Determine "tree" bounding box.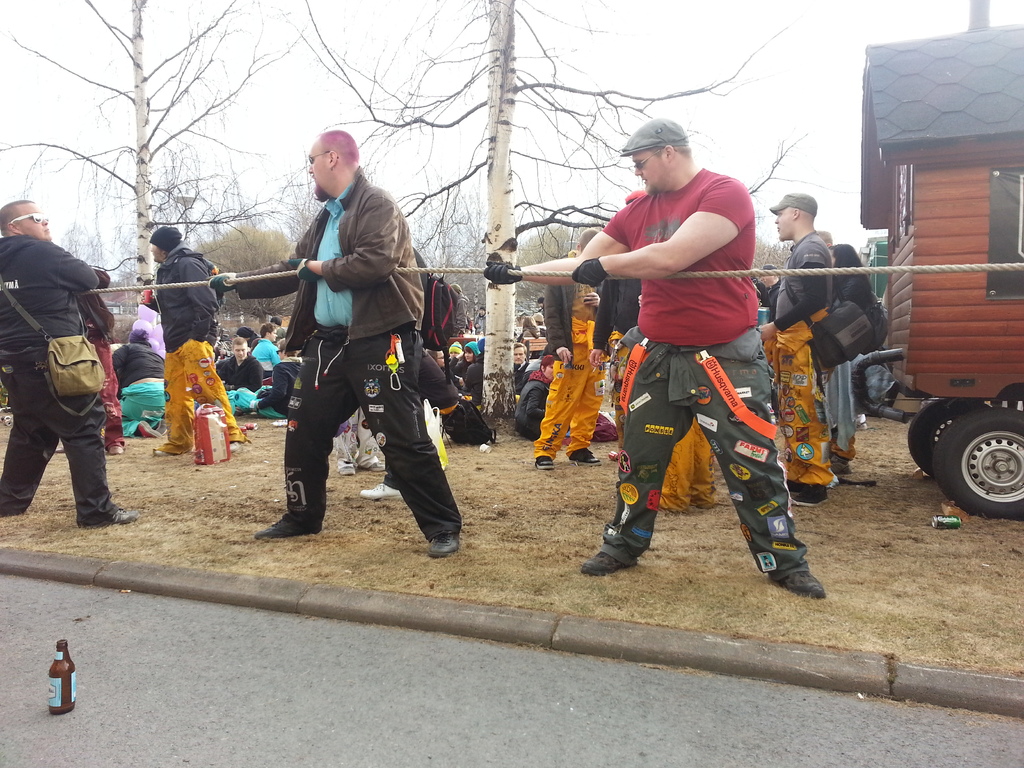
Determined: 515,220,584,303.
